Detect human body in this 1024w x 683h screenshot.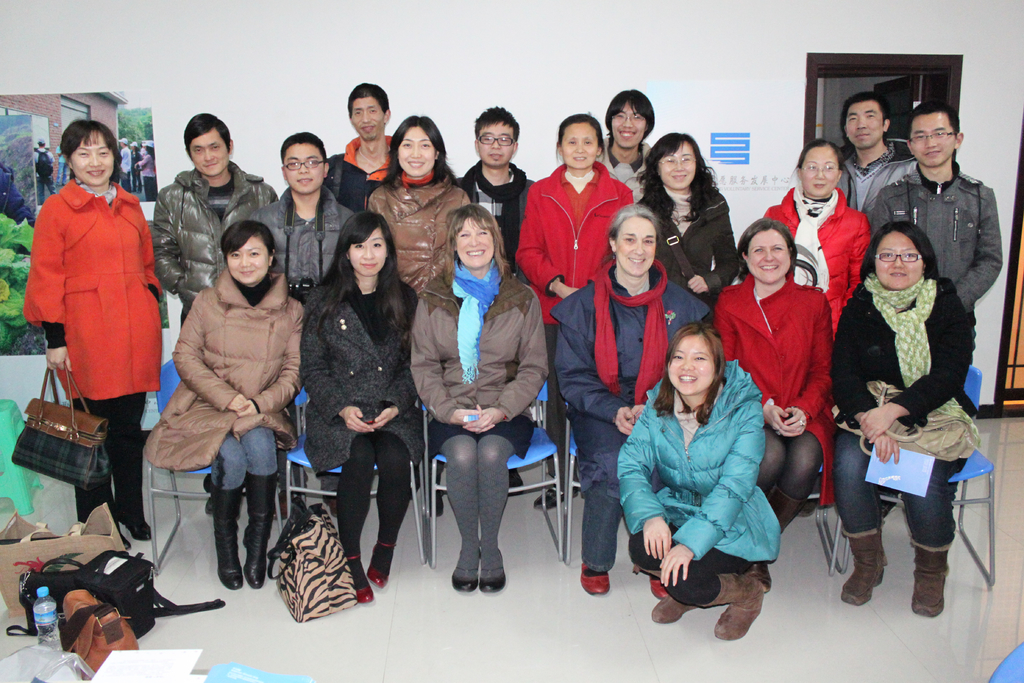
Detection: select_region(321, 137, 394, 212).
